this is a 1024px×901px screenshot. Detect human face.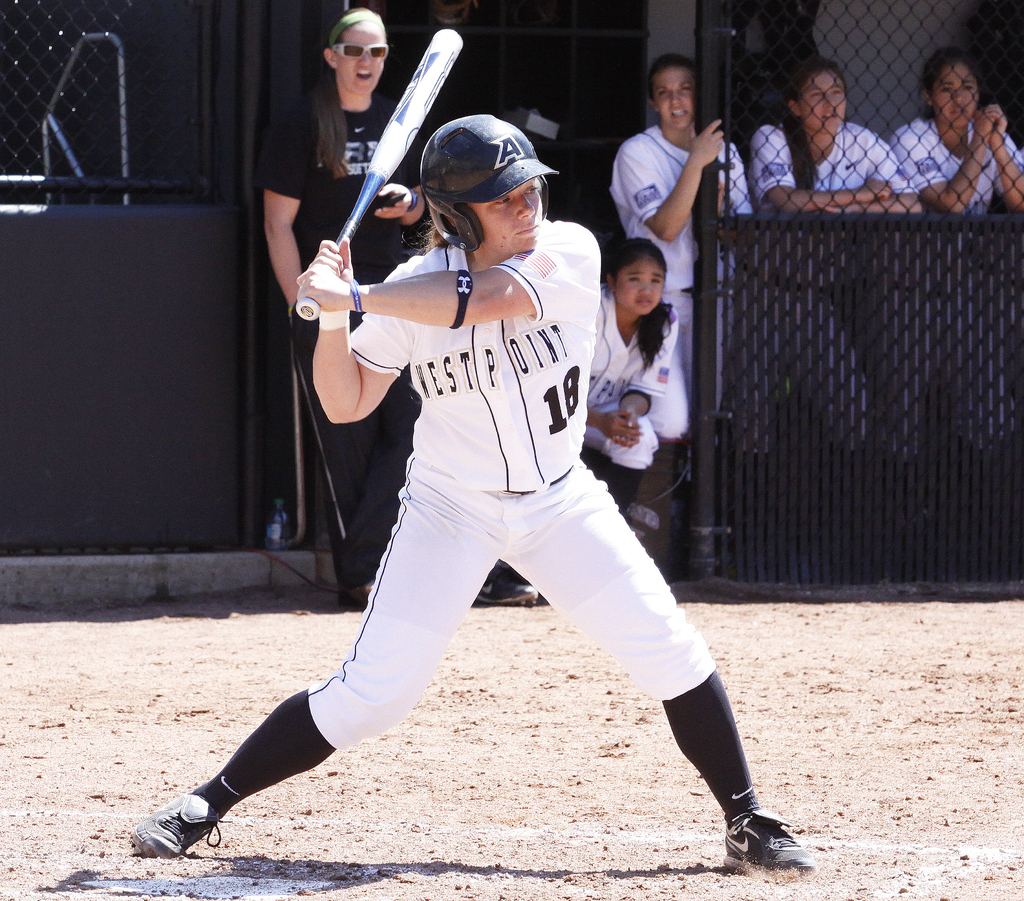
468,181,542,252.
